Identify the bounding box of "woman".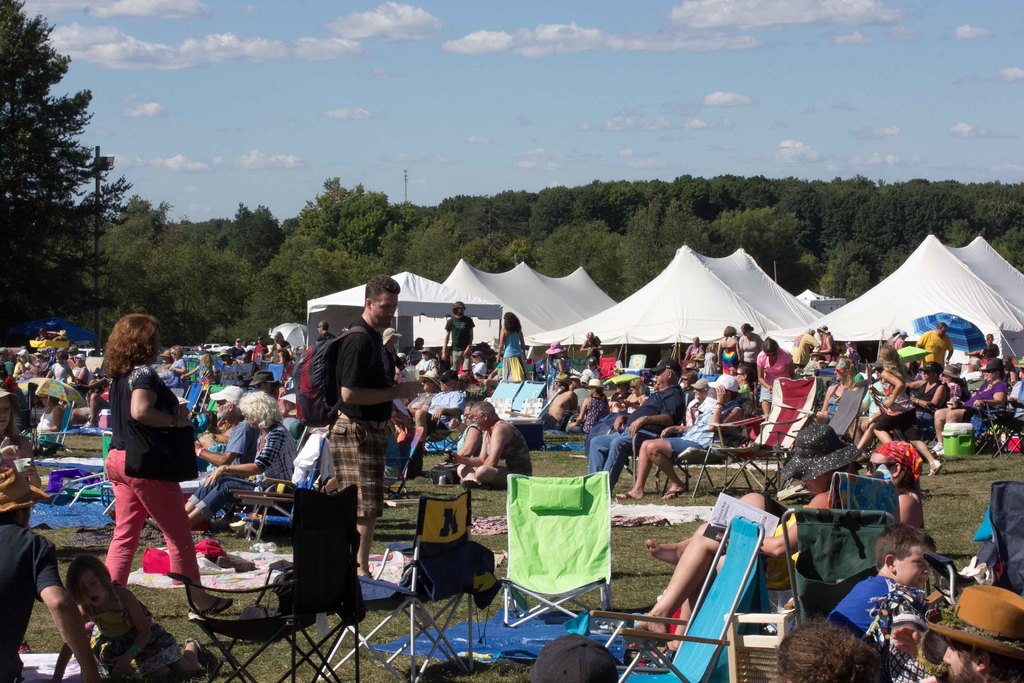
l=872, t=363, r=950, b=477.
